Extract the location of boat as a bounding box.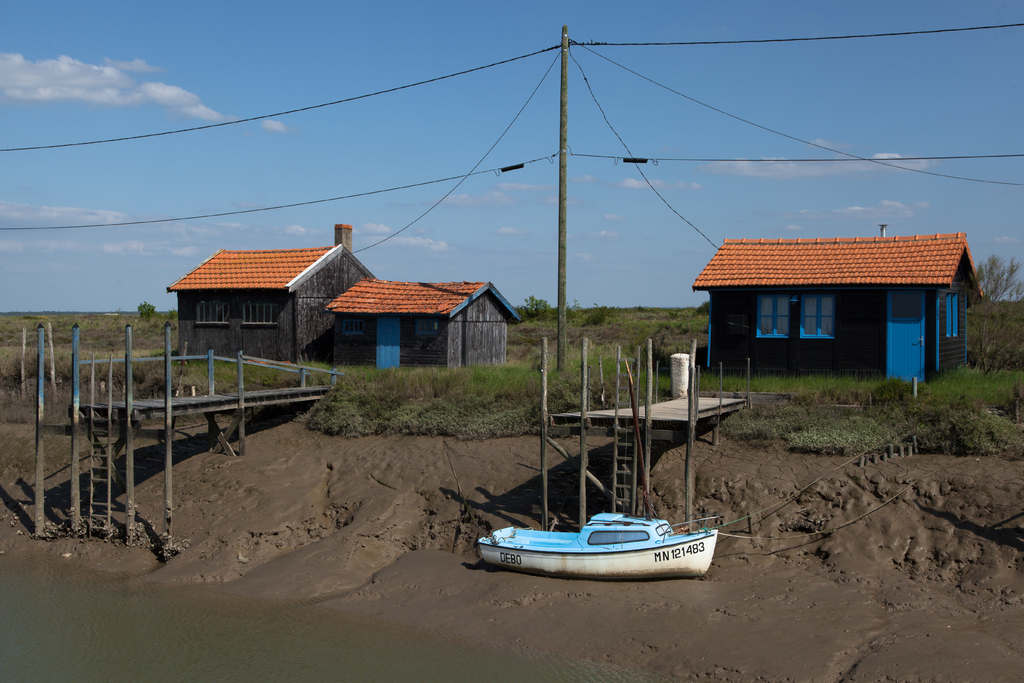
box(465, 496, 732, 579).
